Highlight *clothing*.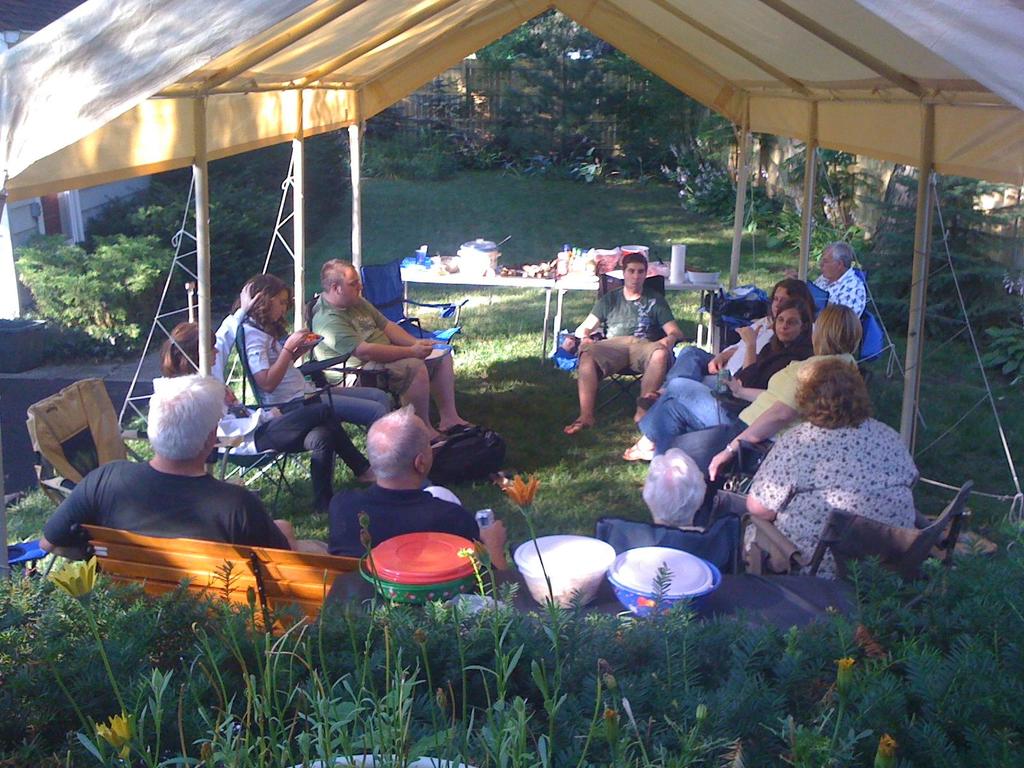
Highlighted region: [left=241, top=317, right=390, bottom=428].
